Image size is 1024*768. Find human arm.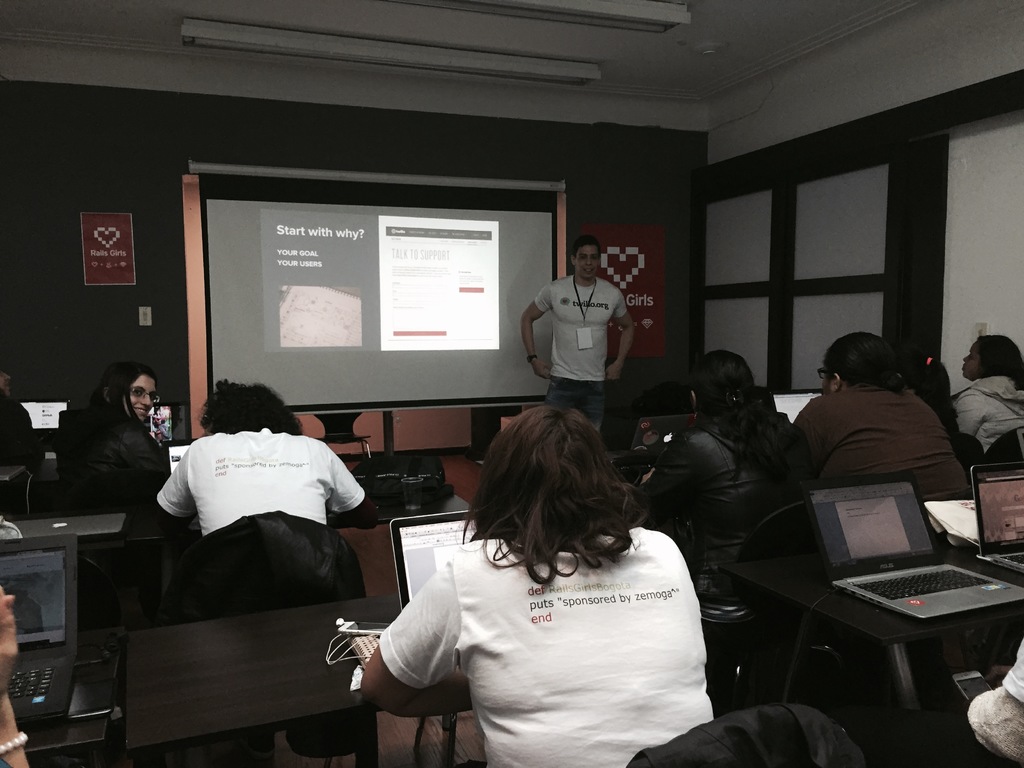
787, 379, 828, 486.
